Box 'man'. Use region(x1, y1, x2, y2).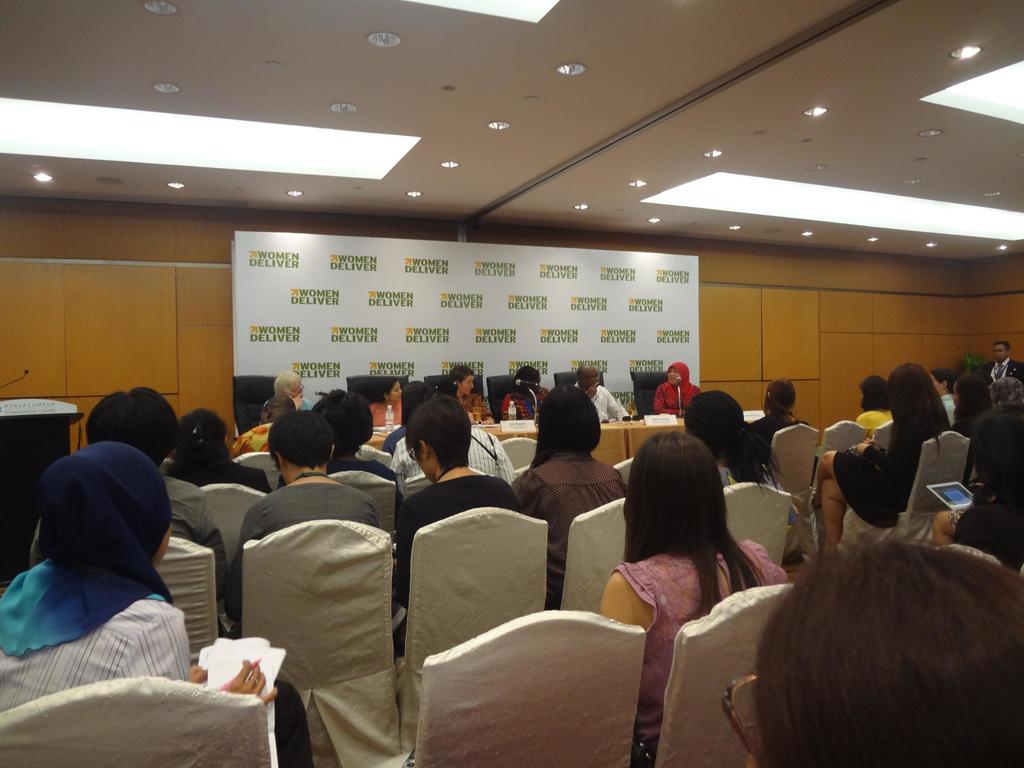
region(28, 385, 227, 631).
